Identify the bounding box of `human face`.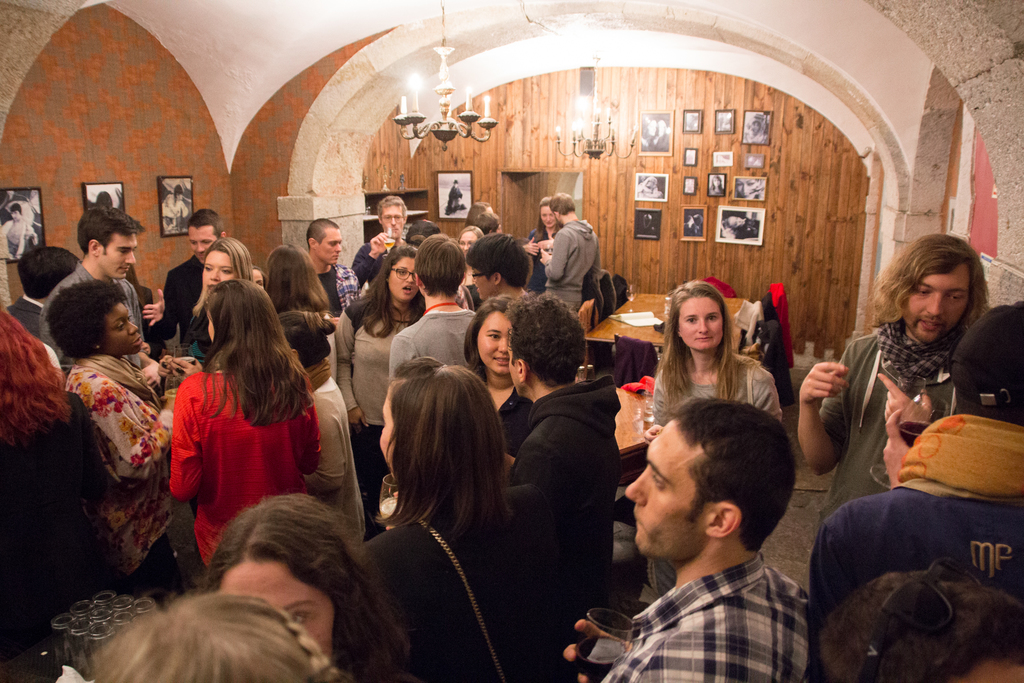
(x1=455, y1=235, x2=477, y2=252).
